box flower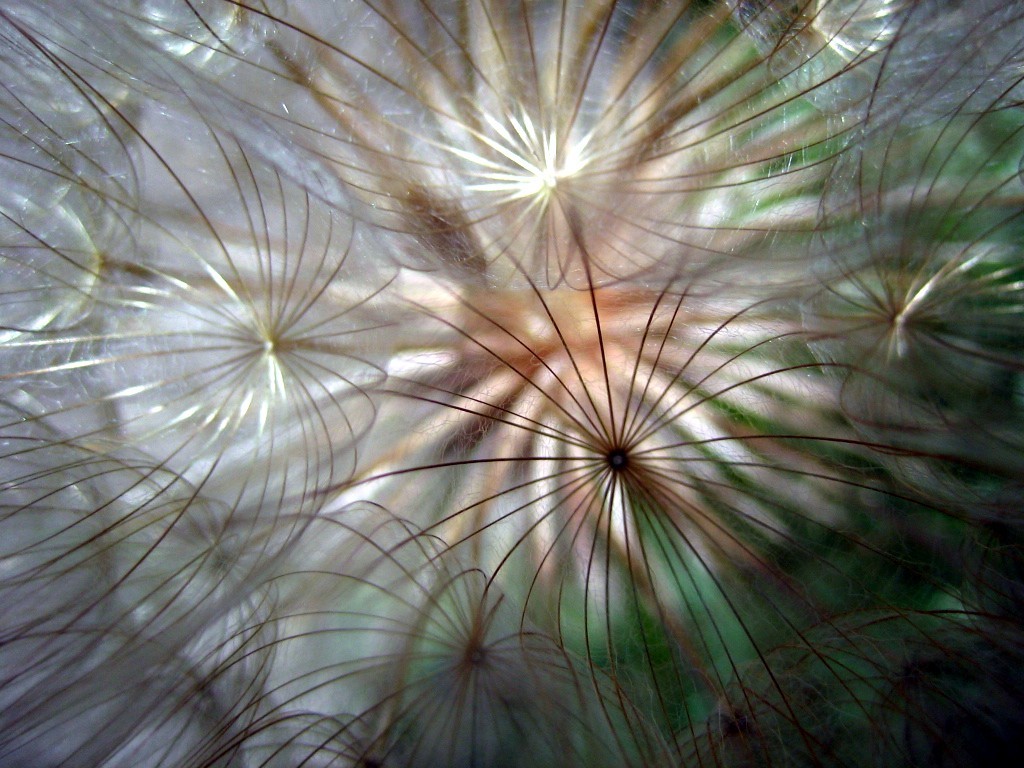
bbox=[0, 0, 966, 745]
